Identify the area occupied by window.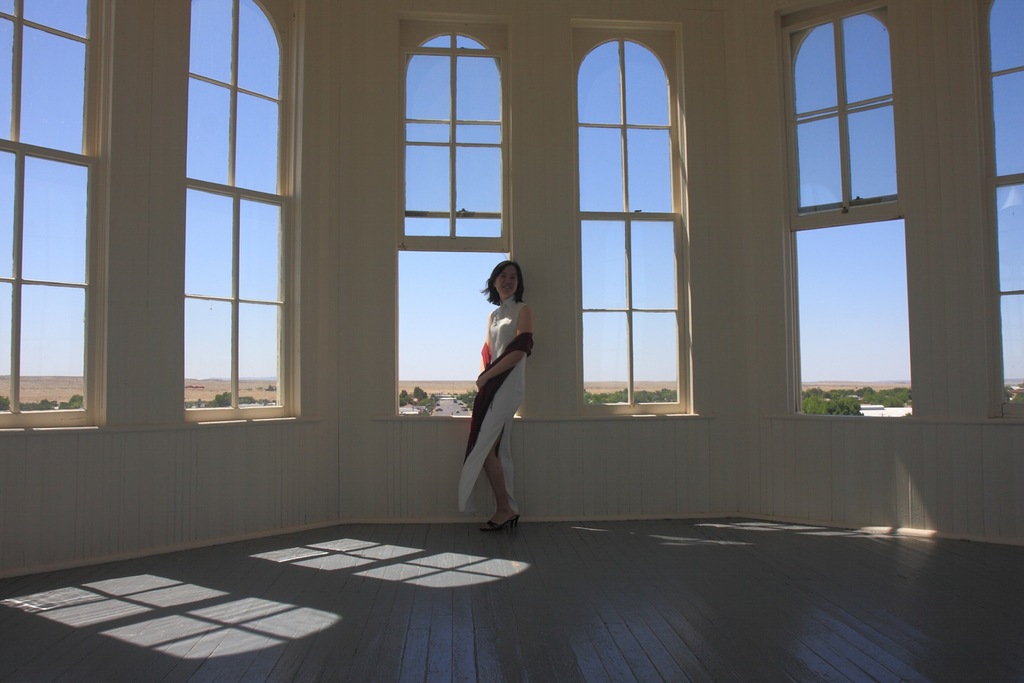
Area: (left=786, top=11, right=909, bottom=422).
